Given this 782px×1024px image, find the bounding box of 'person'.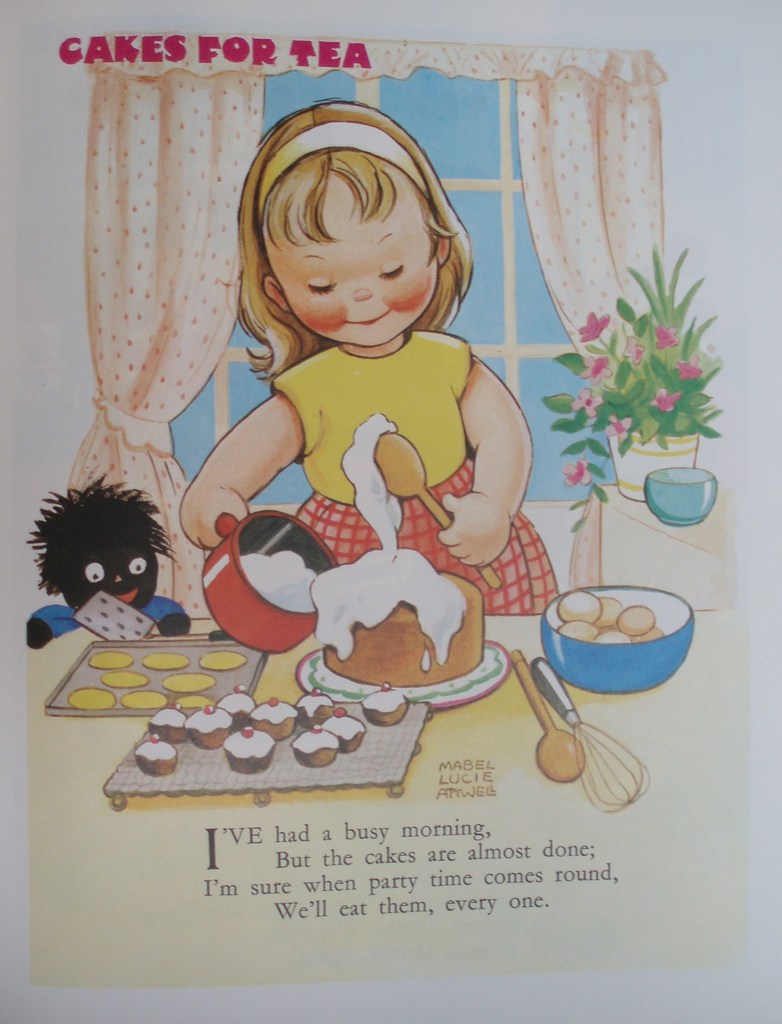
box(170, 90, 572, 627).
